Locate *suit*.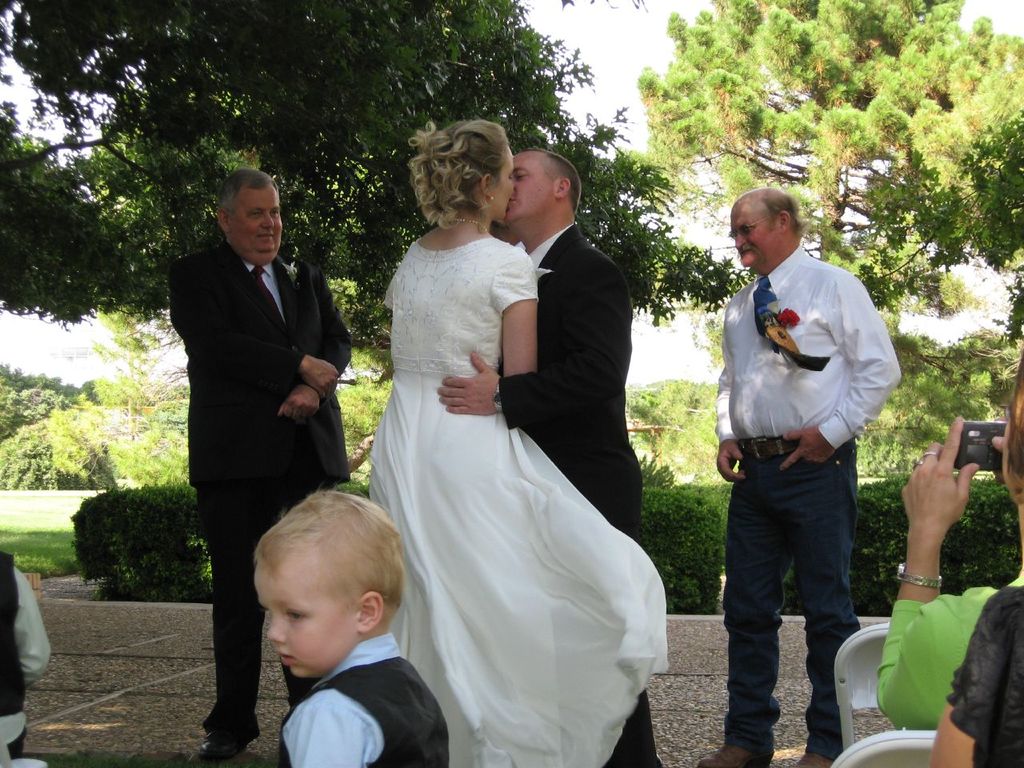
Bounding box: box(498, 220, 653, 767).
